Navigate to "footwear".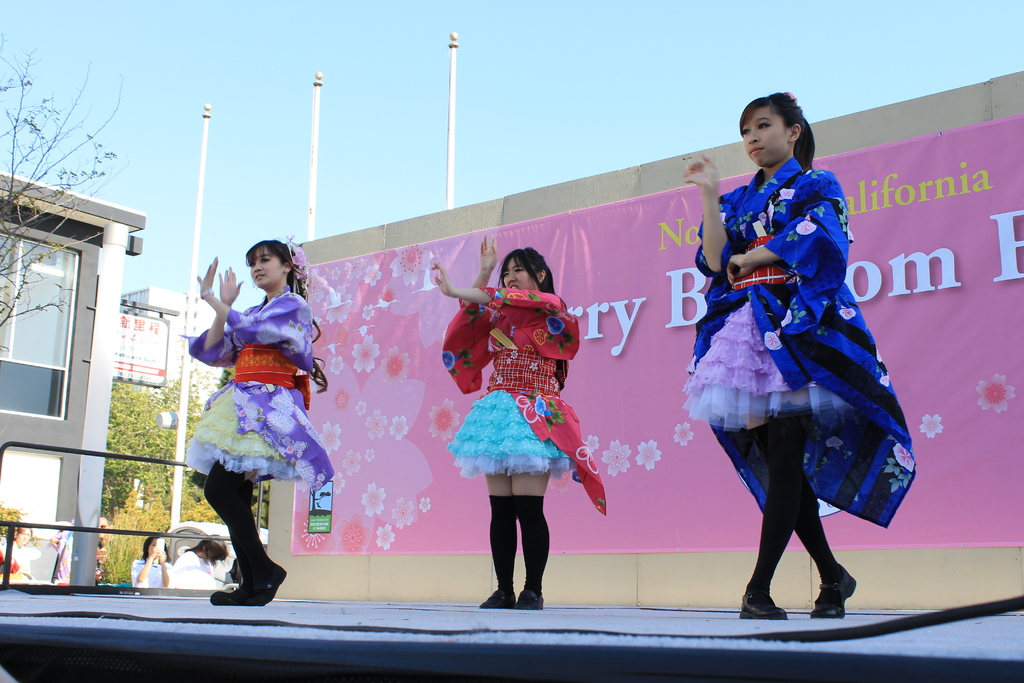
Navigation target: [794,548,873,621].
